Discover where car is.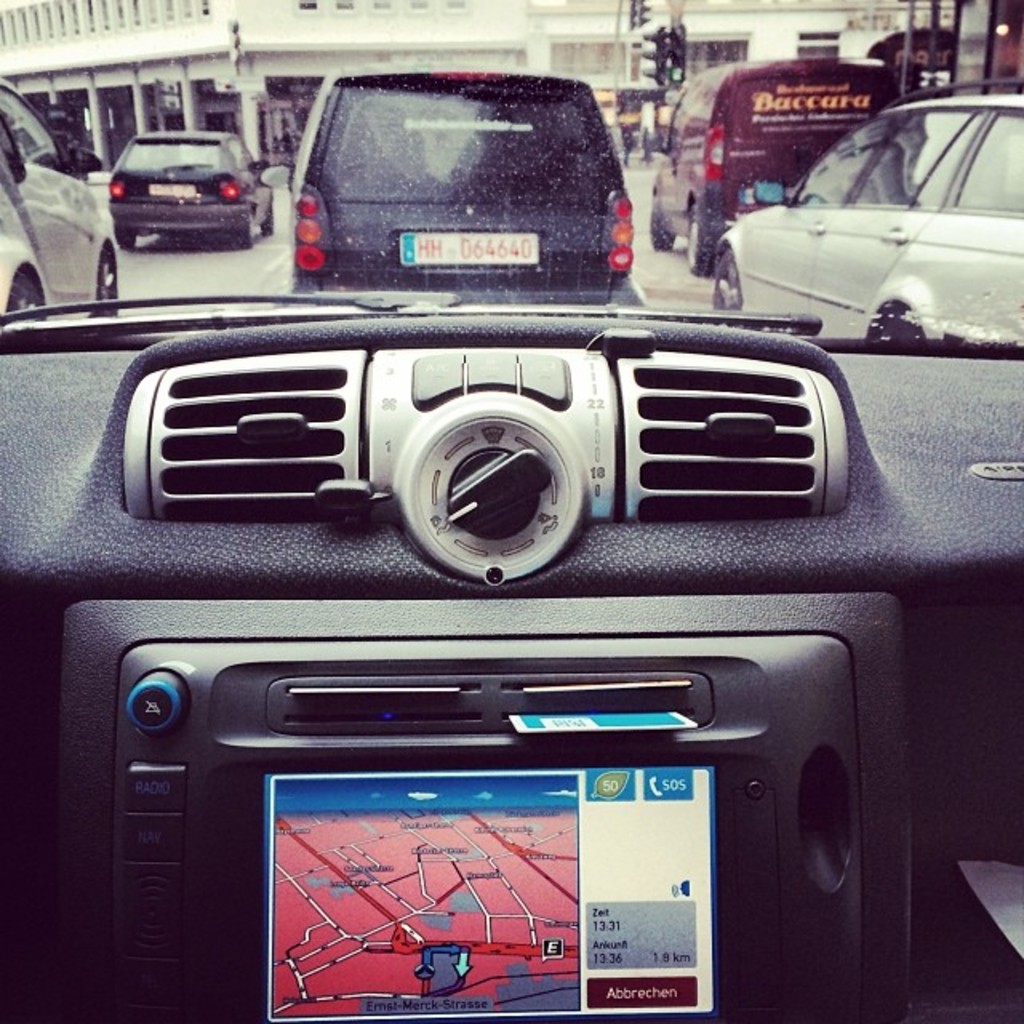
Discovered at (x1=290, y1=69, x2=614, y2=286).
